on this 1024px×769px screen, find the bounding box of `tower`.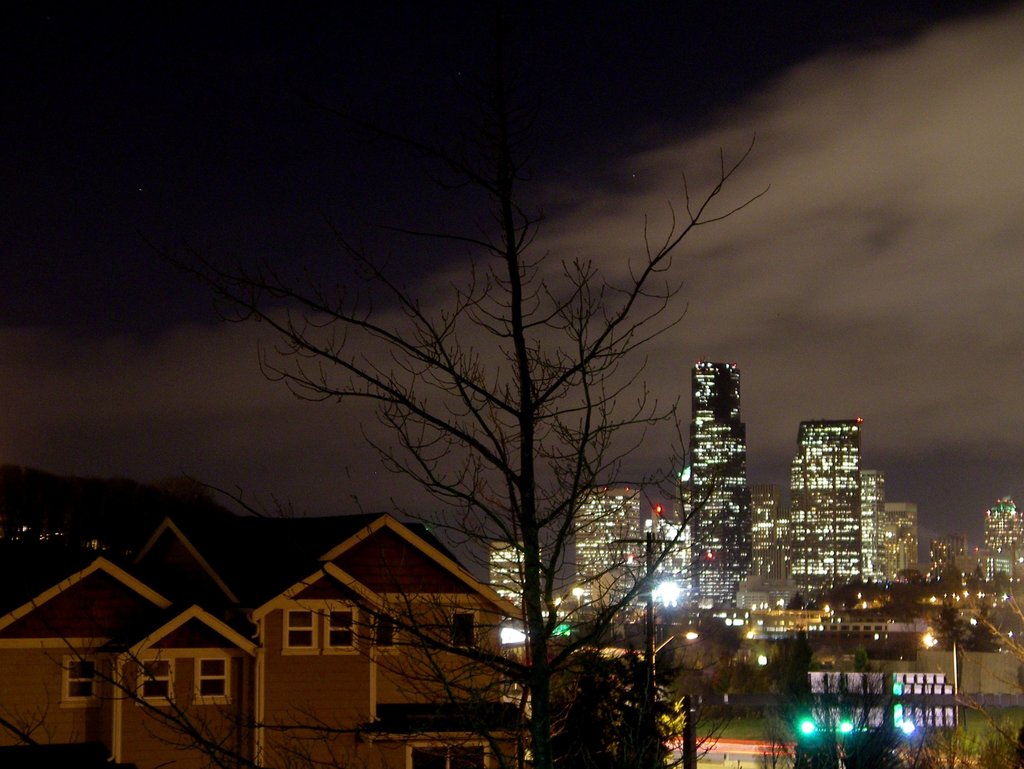
Bounding box: <region>482, 528, 538, 627</region>.
